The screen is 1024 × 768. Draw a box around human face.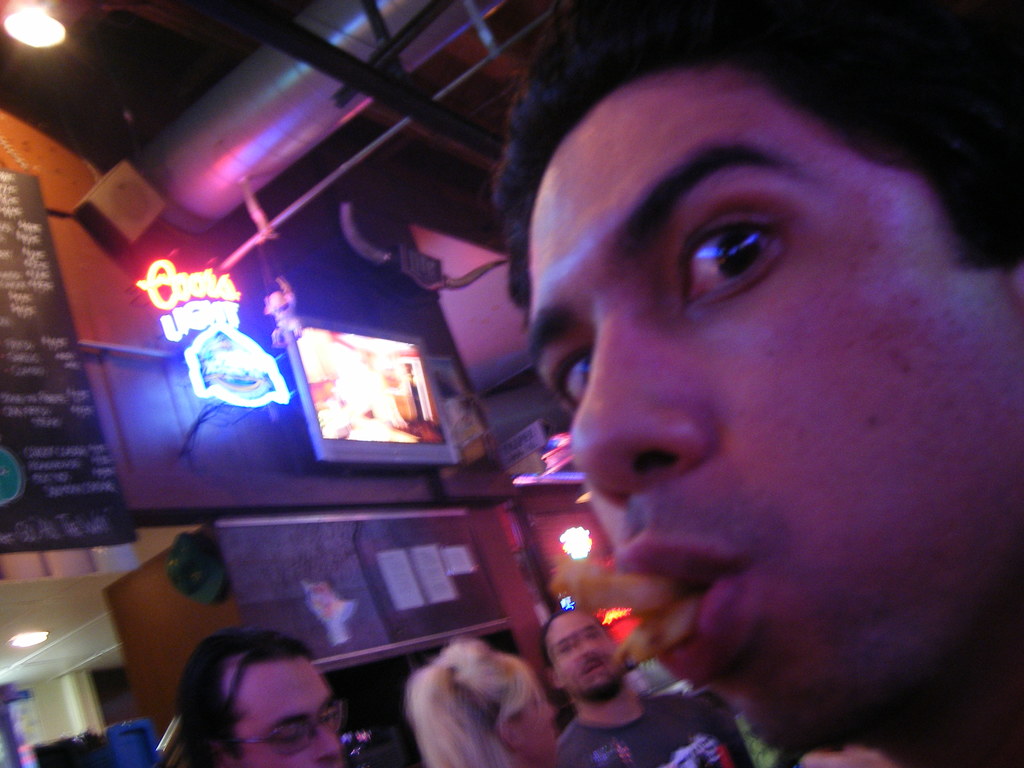
[547, 611, 625, 696].
